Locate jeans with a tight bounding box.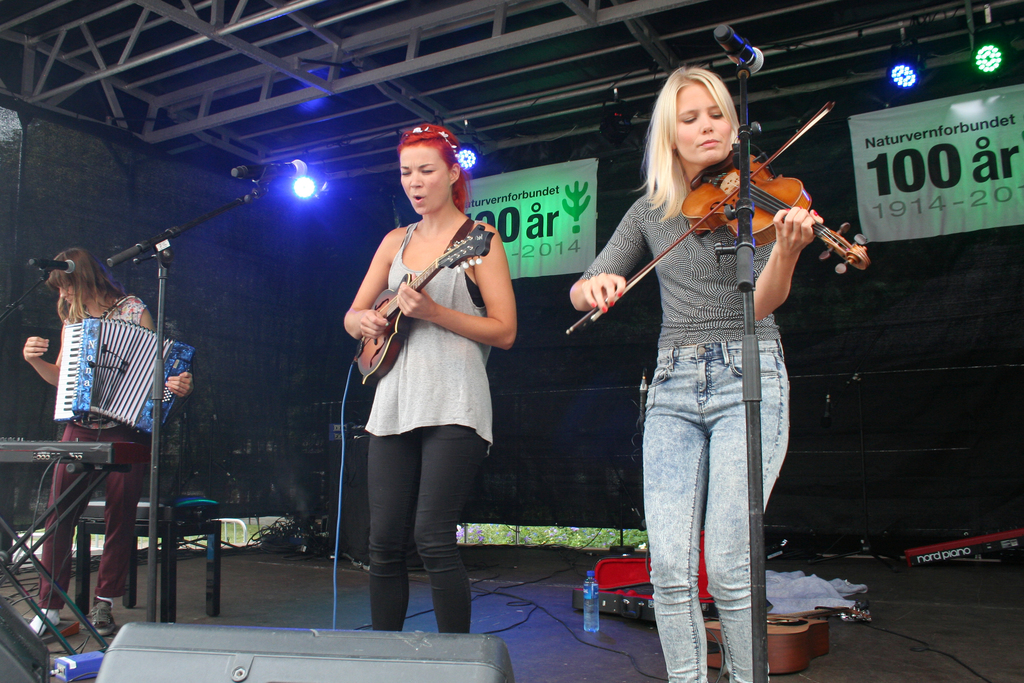
<region>643, 343, 792, 682</region>.
